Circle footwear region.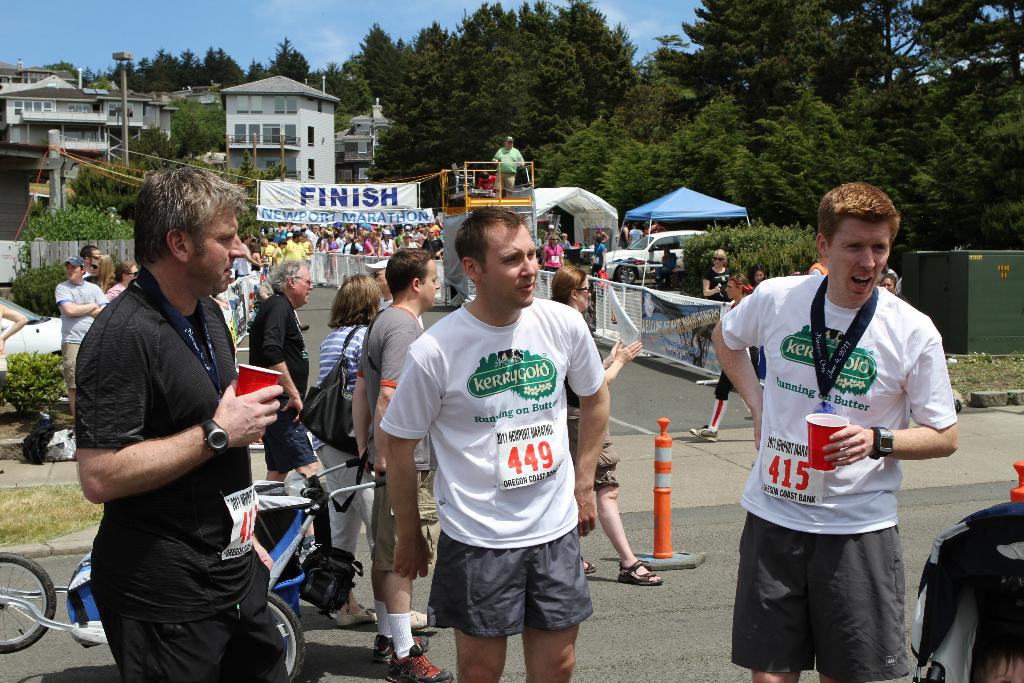
Region: Rect(298, 322, 311, 330).
